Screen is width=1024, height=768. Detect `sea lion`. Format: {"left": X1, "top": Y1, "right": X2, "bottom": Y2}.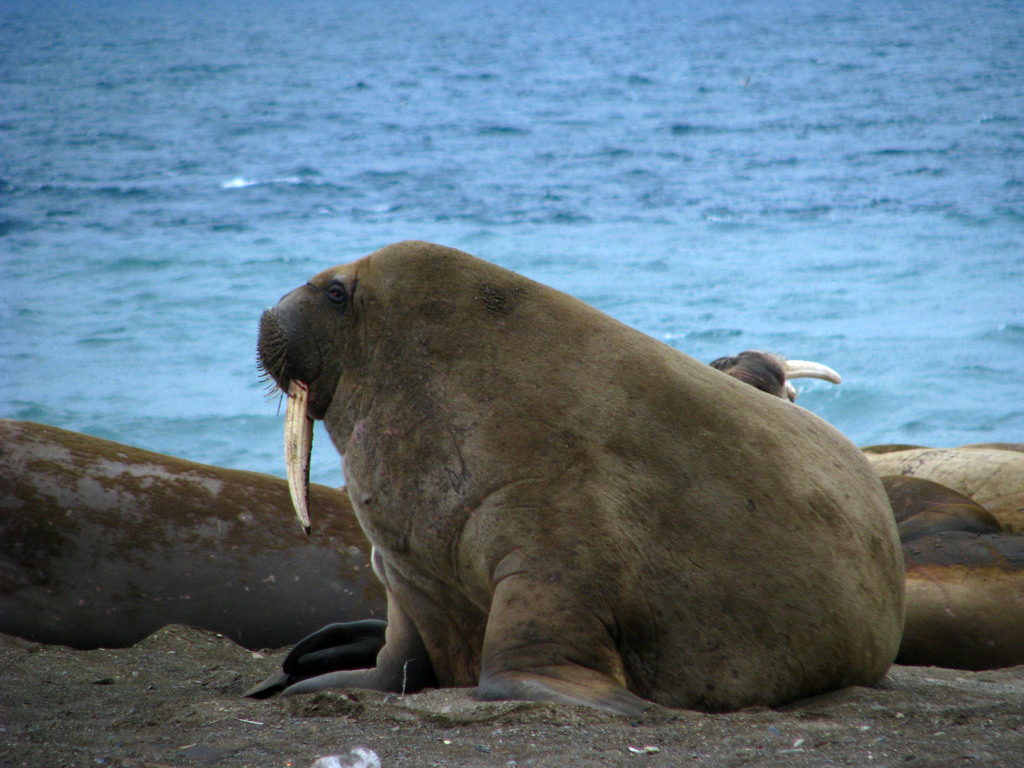
{"left": 863, "top": 468, "right": 995, "bottom": 556}.
